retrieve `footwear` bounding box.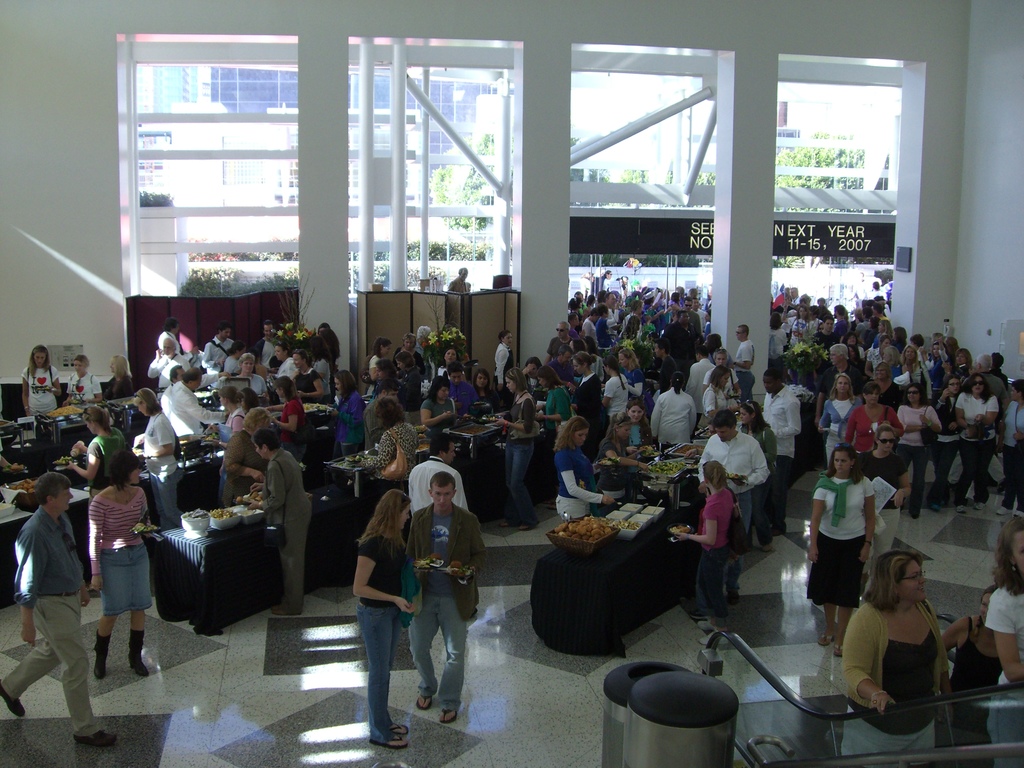
Bounding box: x1=387, y1=720, x2=415, y2=733.
